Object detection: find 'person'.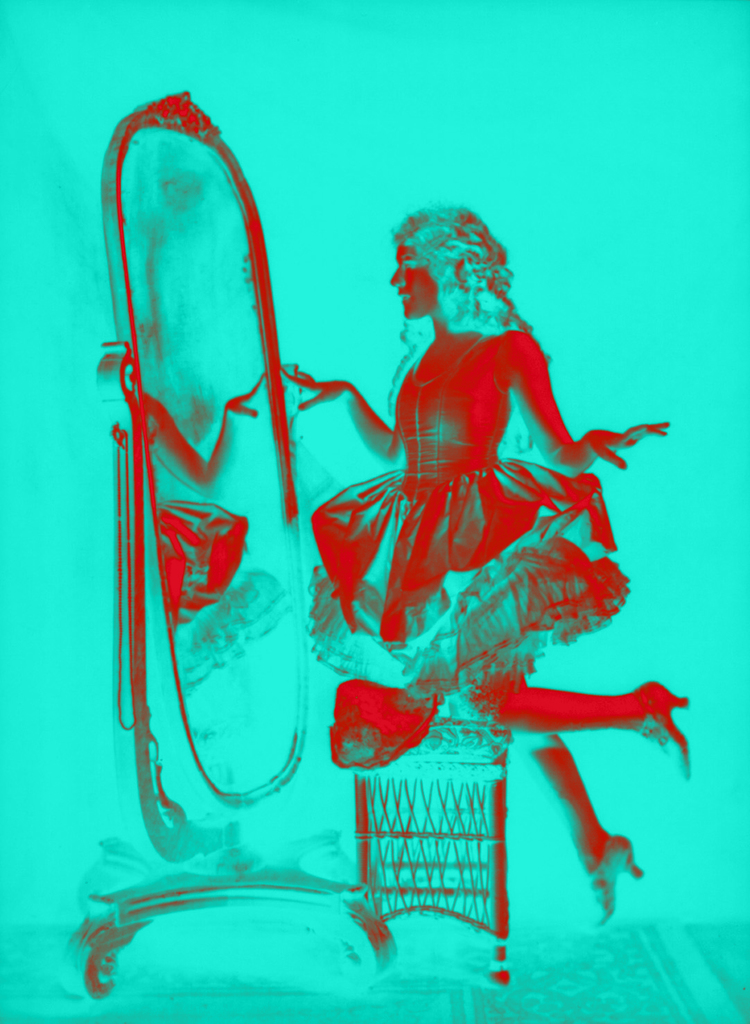
box=[230, 168, 649, 969].
